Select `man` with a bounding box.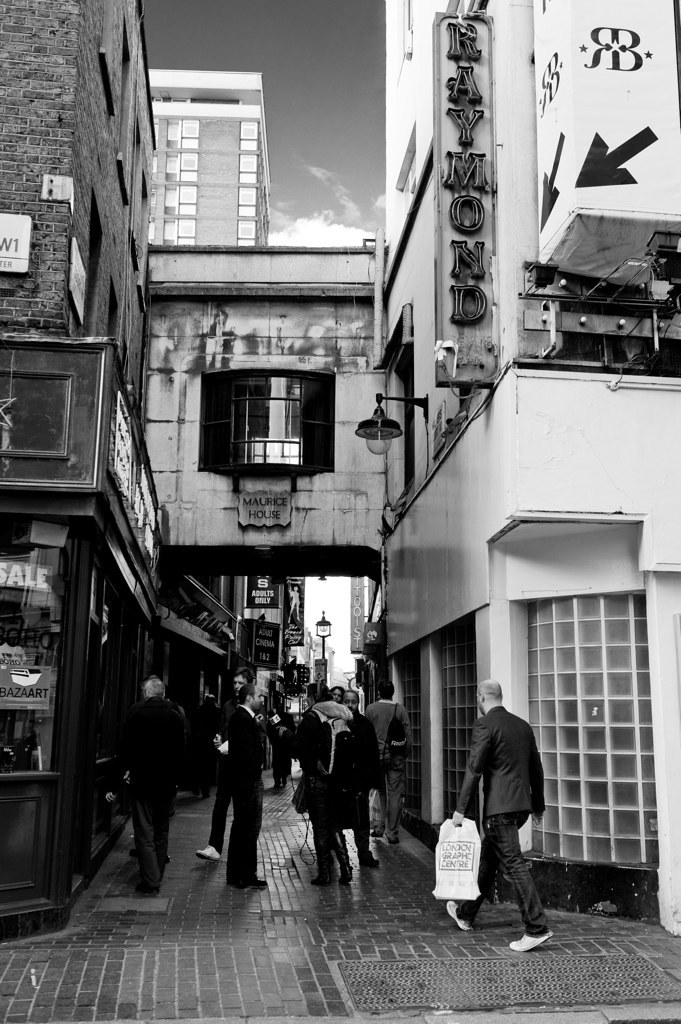
Rect(200, 666, 255, 859).
